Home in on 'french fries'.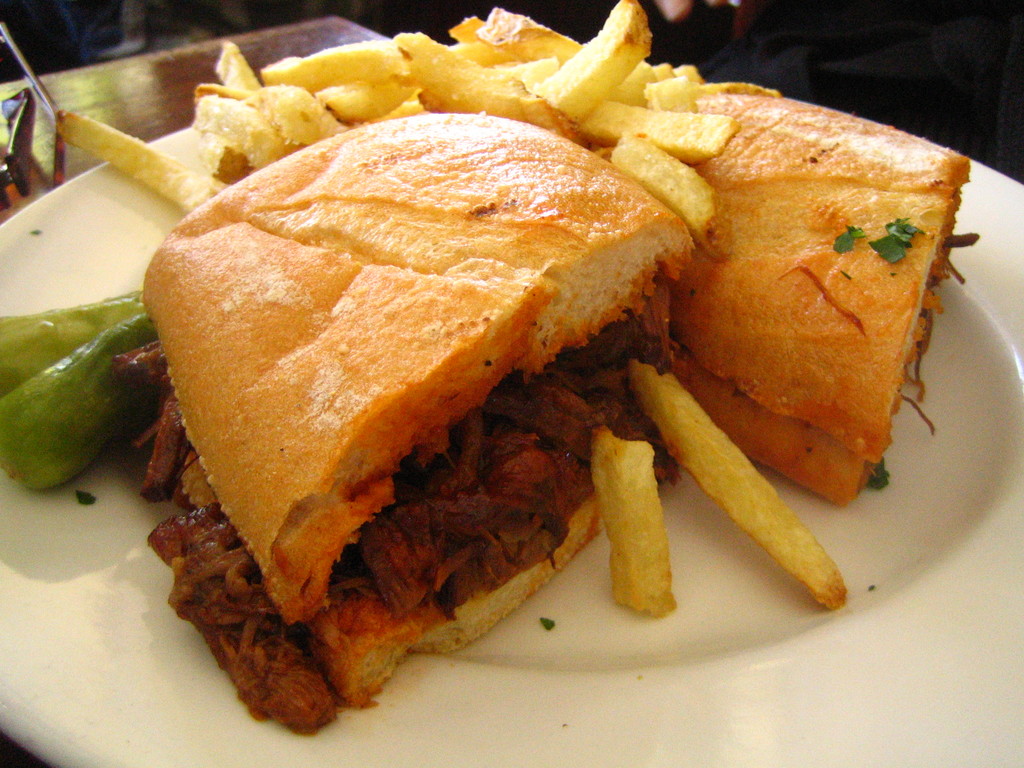
Homed in at left=259, top=36, right=404, bottom=100.
